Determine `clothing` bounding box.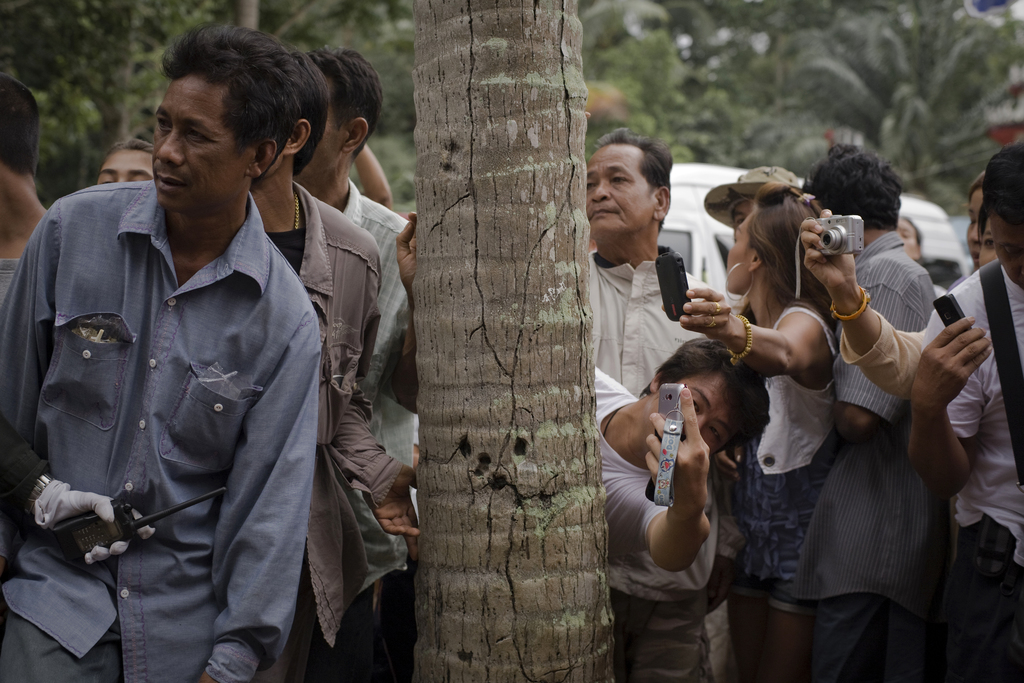
Determined: bbox=(15, 117, 335, 682).
